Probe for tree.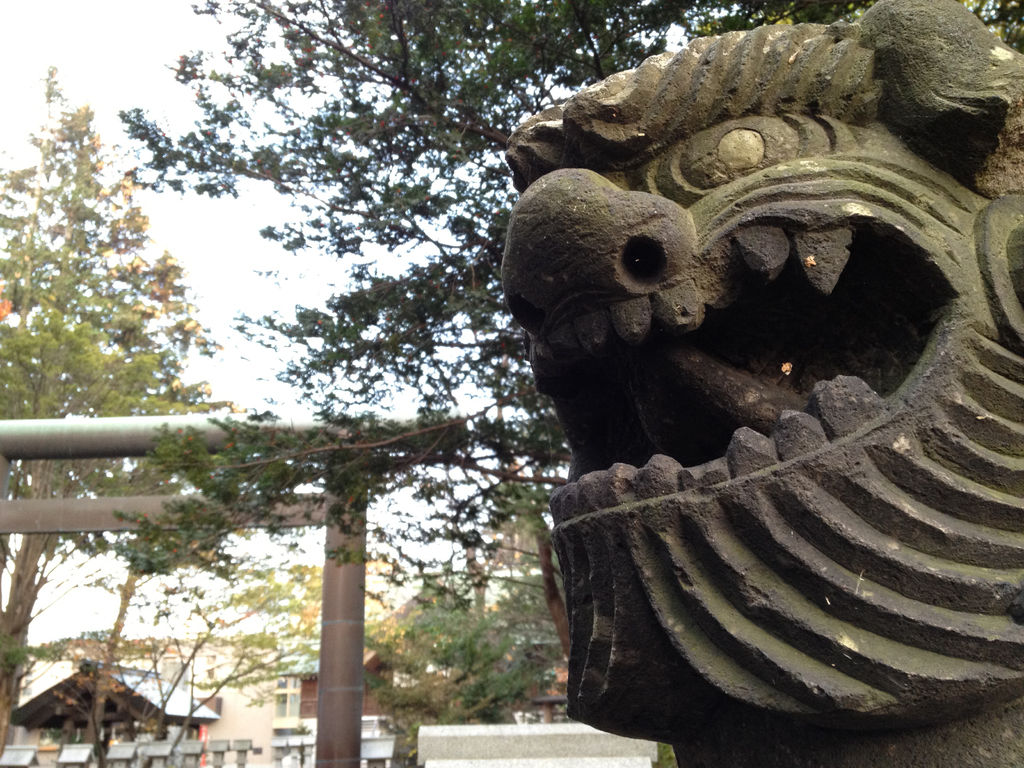
Probe result: <region>0, 61, 221, 754</region>.
